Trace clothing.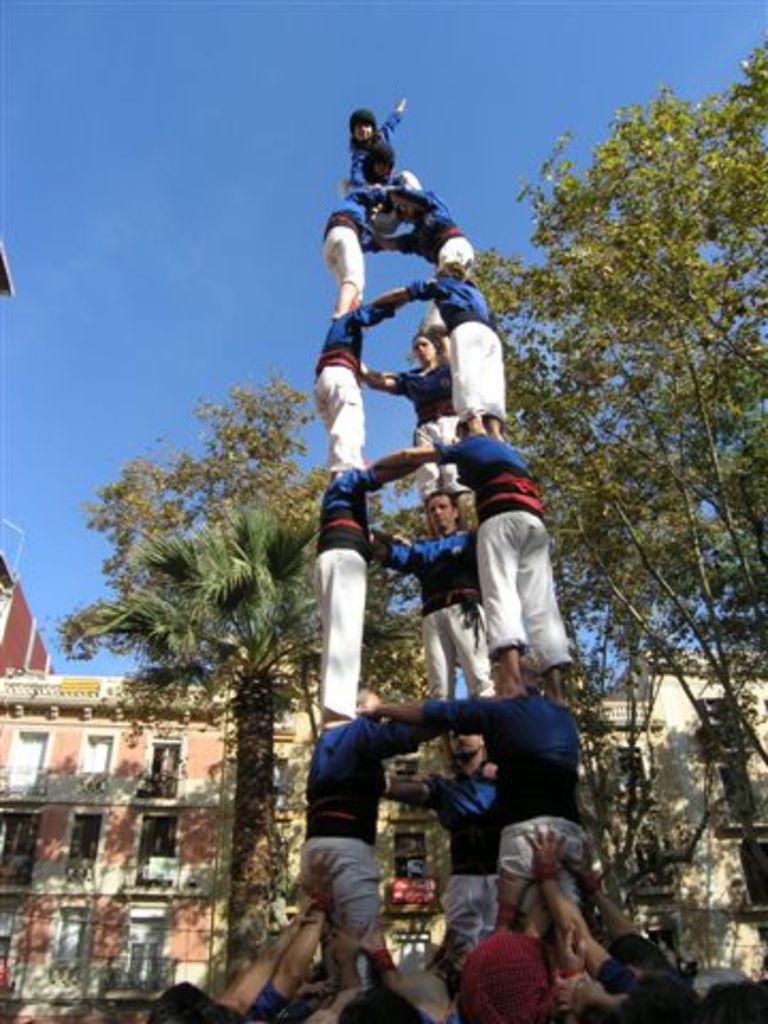
Traced to (x1=279, y1=715, x2=450, y2=939).
